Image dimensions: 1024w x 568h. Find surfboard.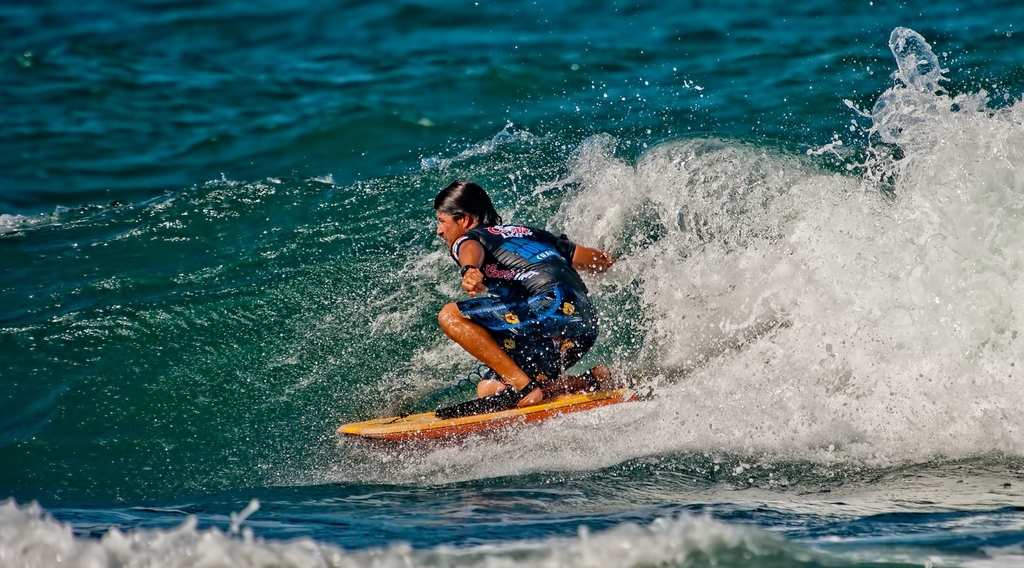
(337,382,640,450).
